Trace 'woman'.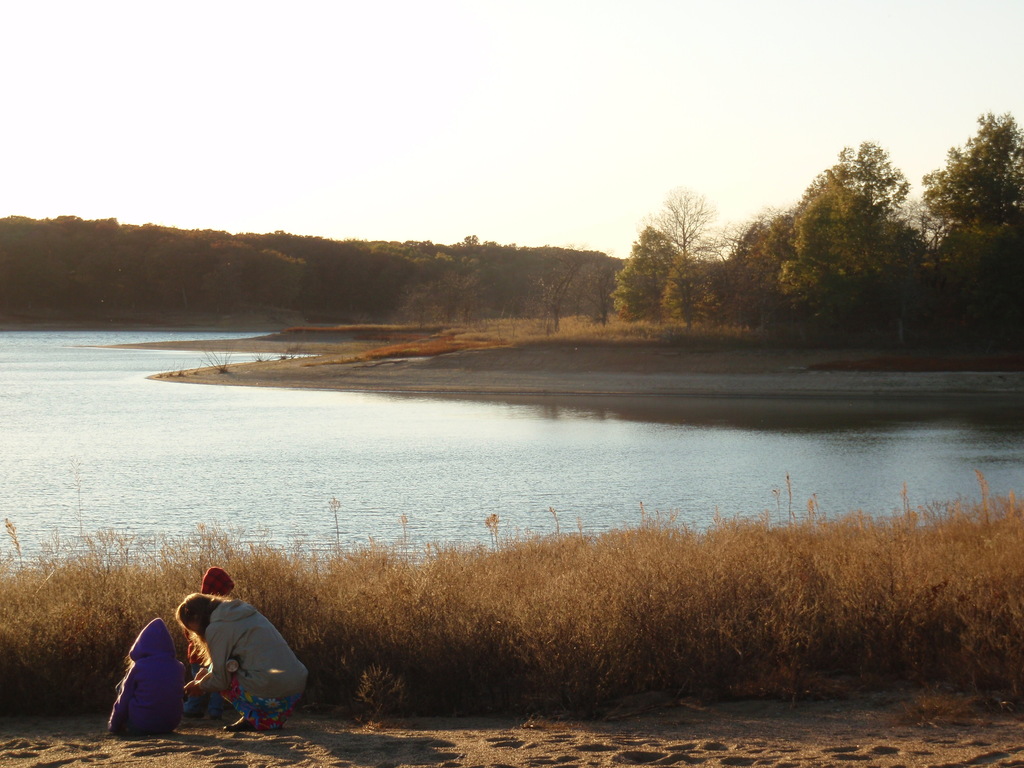
Traced to [177,589,308,733].
